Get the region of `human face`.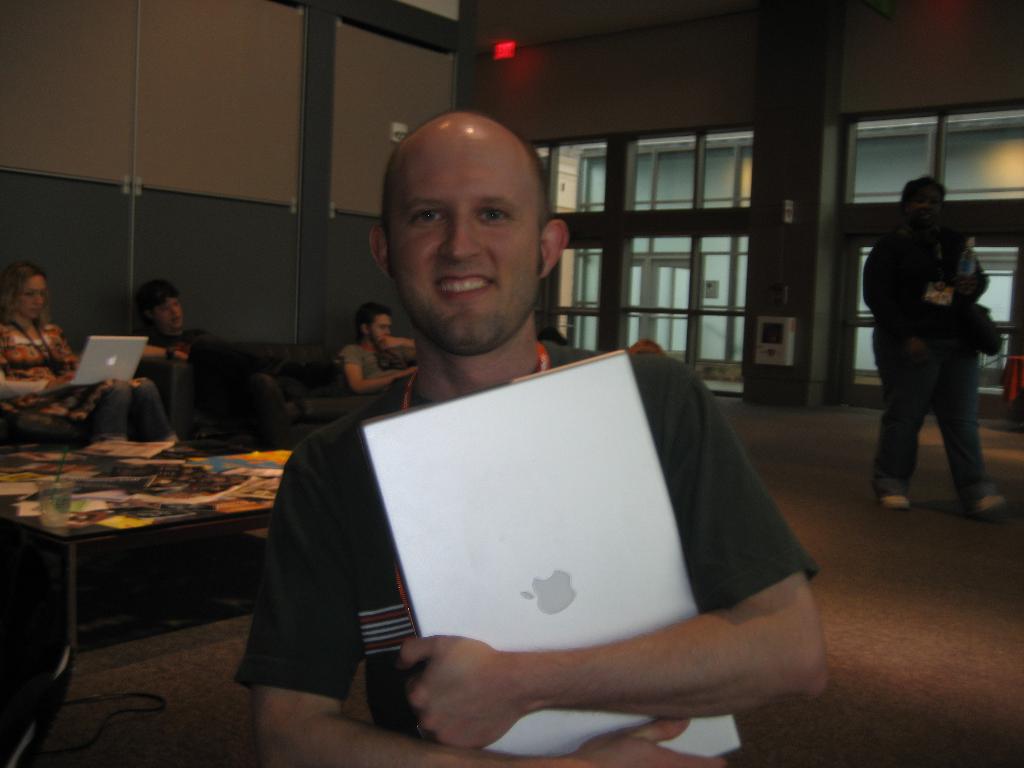
[896,180,943,216].
